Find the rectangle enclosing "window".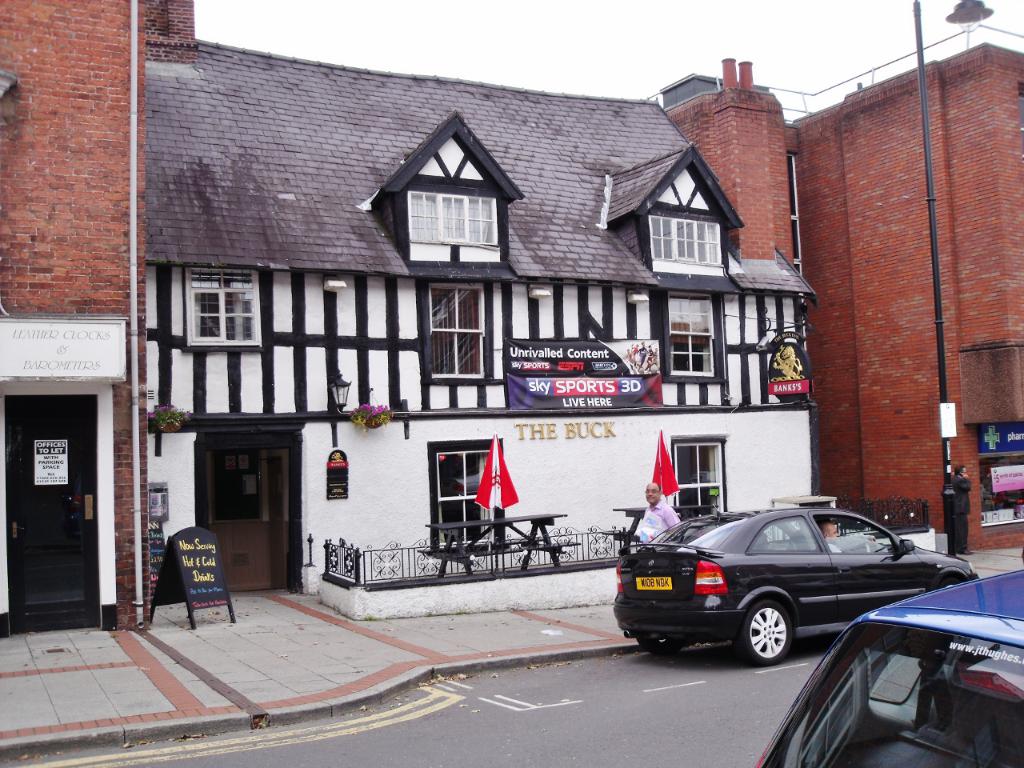
438, 450, 490, 550.
